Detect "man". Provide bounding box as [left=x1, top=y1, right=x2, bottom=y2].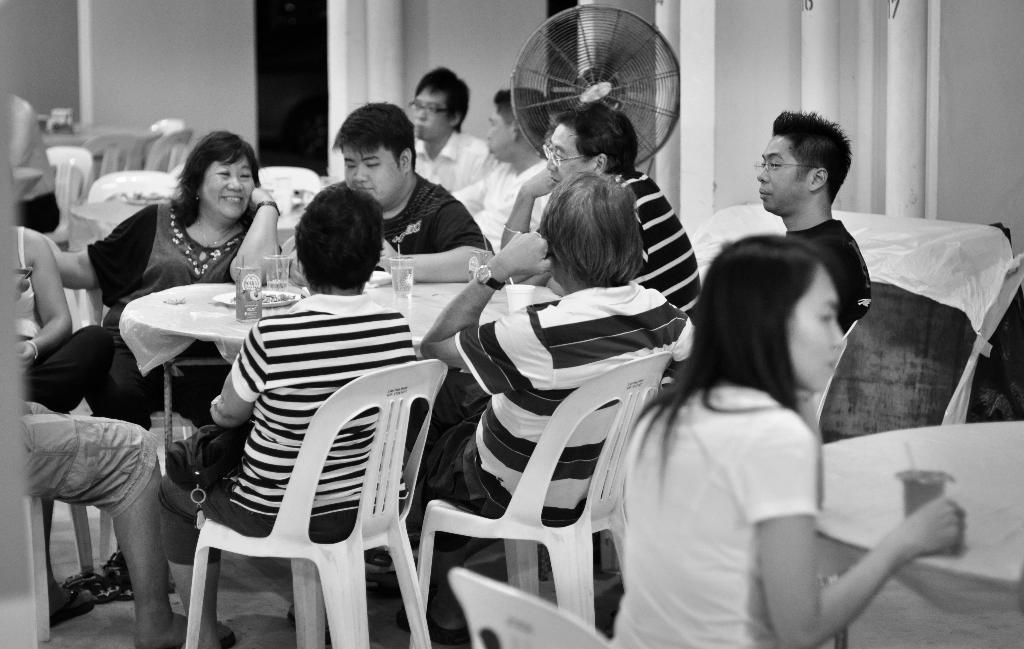
[left=494, top=100, right=704, bottom=323].
